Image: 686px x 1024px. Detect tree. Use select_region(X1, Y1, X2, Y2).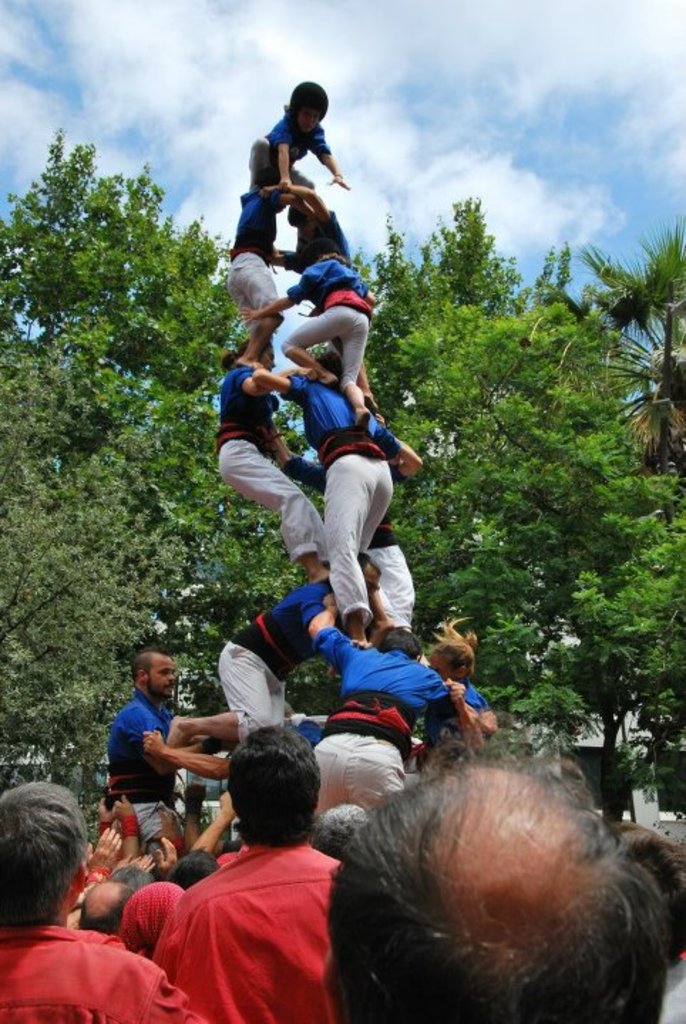
select_region(356, 195, 685, 798).
